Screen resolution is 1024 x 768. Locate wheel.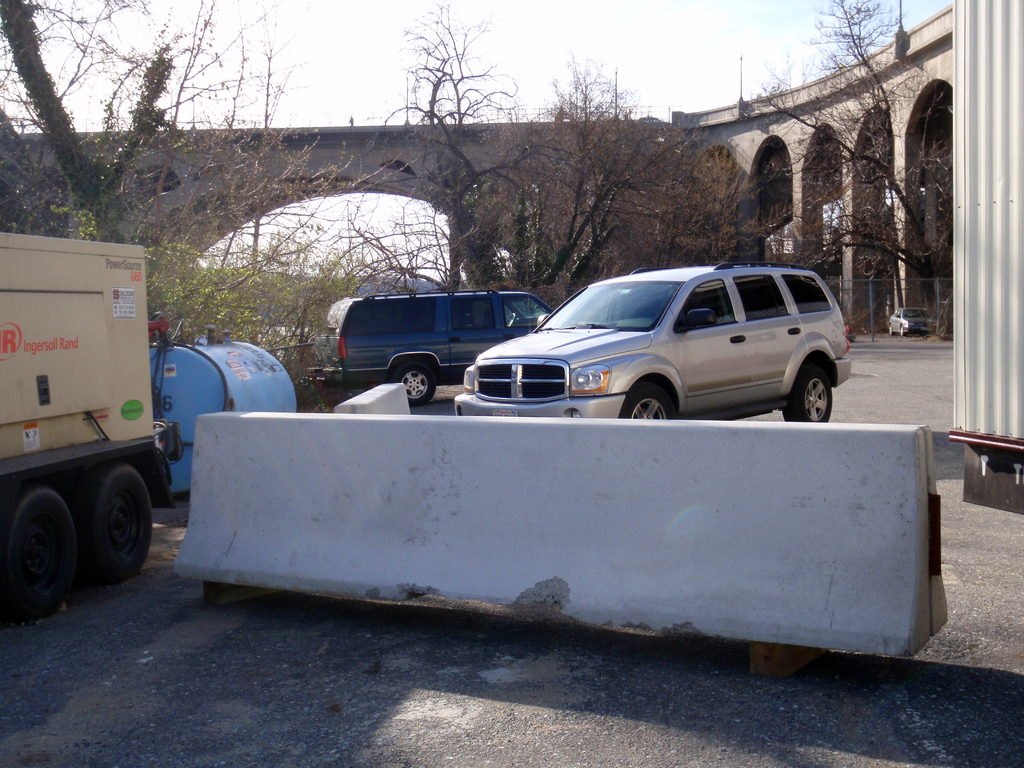
392:366:439:402.
